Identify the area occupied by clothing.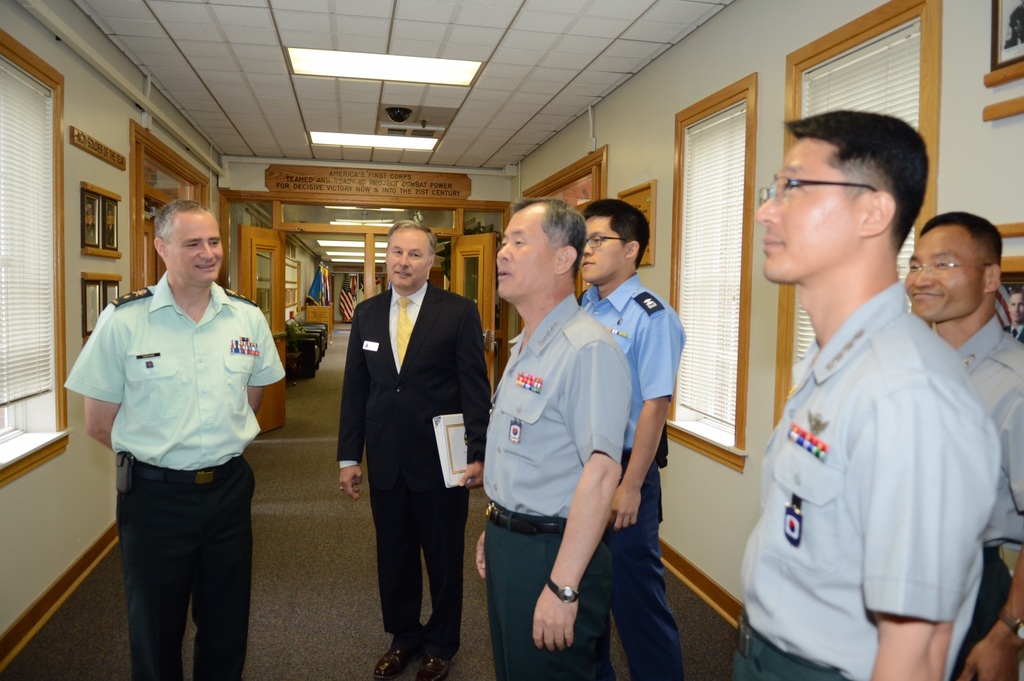
Area: select_region(571, 271, 688, 679).
